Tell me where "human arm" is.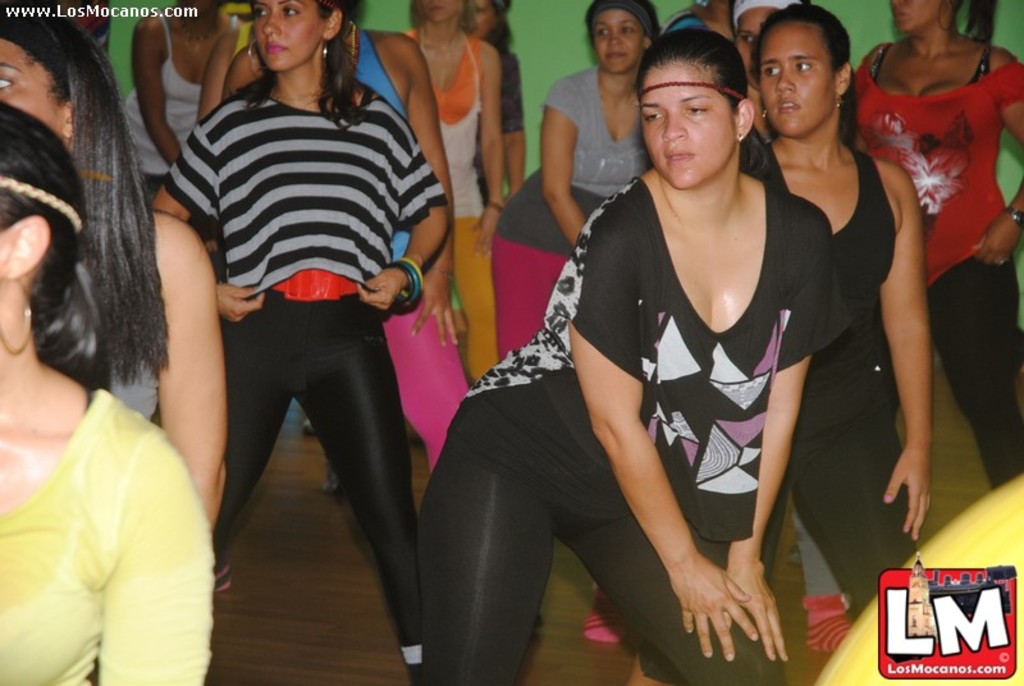
"human arm" is at [499,52,525,195].
